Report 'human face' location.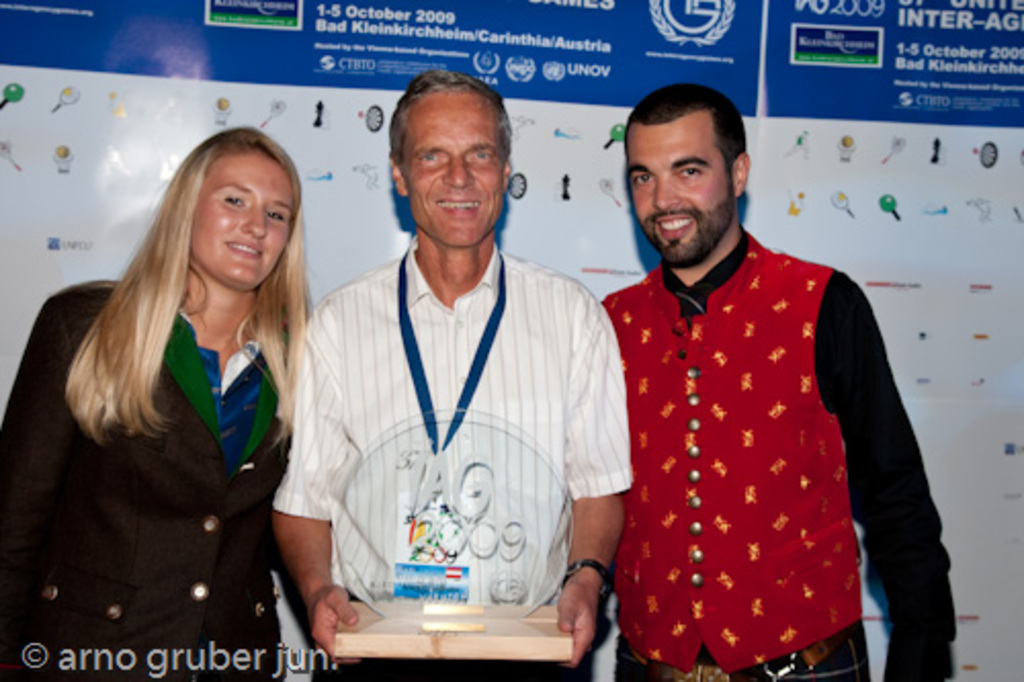
Report: {"x1": 399, "y1": 92, "x2": 508, "y2": 244}.
